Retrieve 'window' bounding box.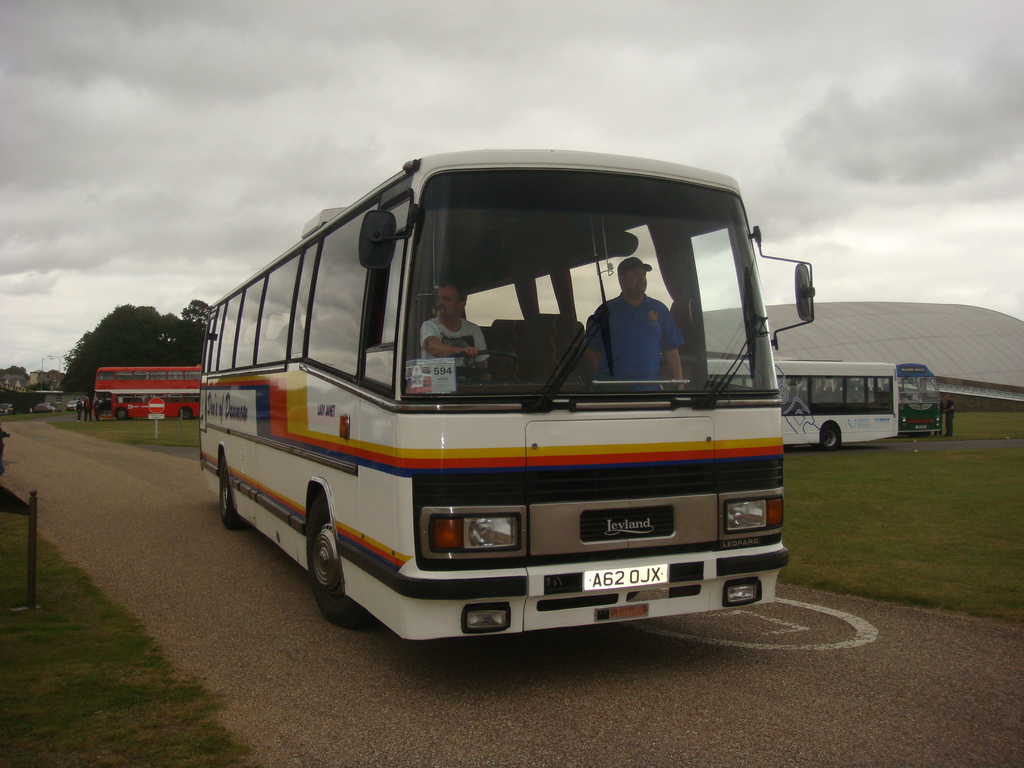
Bounding box: (left=216, top=289, right=242, bottom=369).
